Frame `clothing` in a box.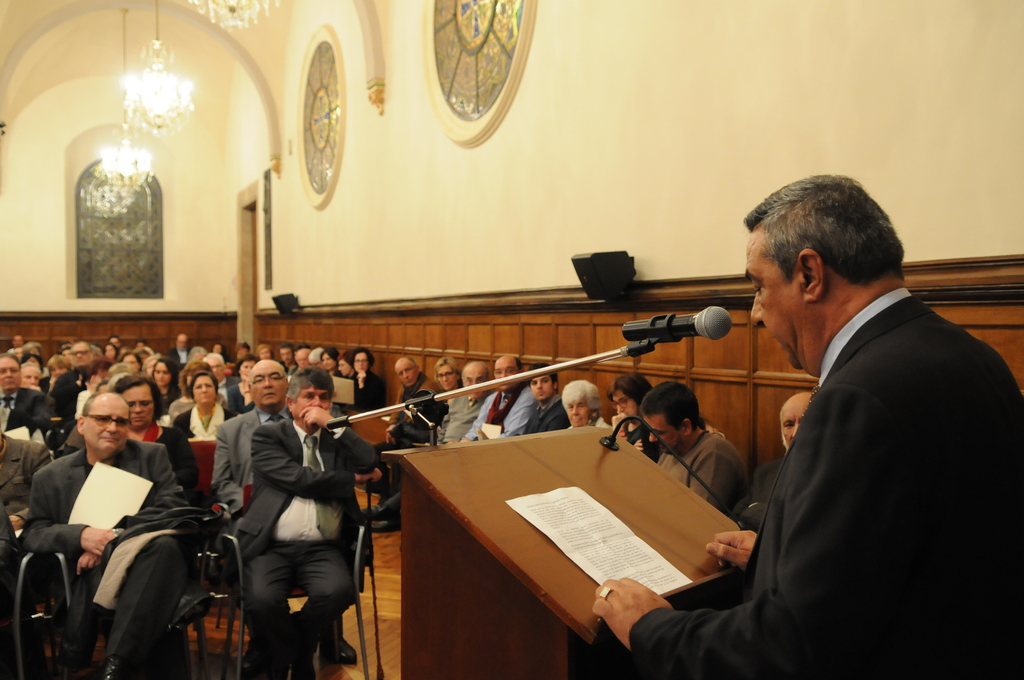
36/374/54/391.
